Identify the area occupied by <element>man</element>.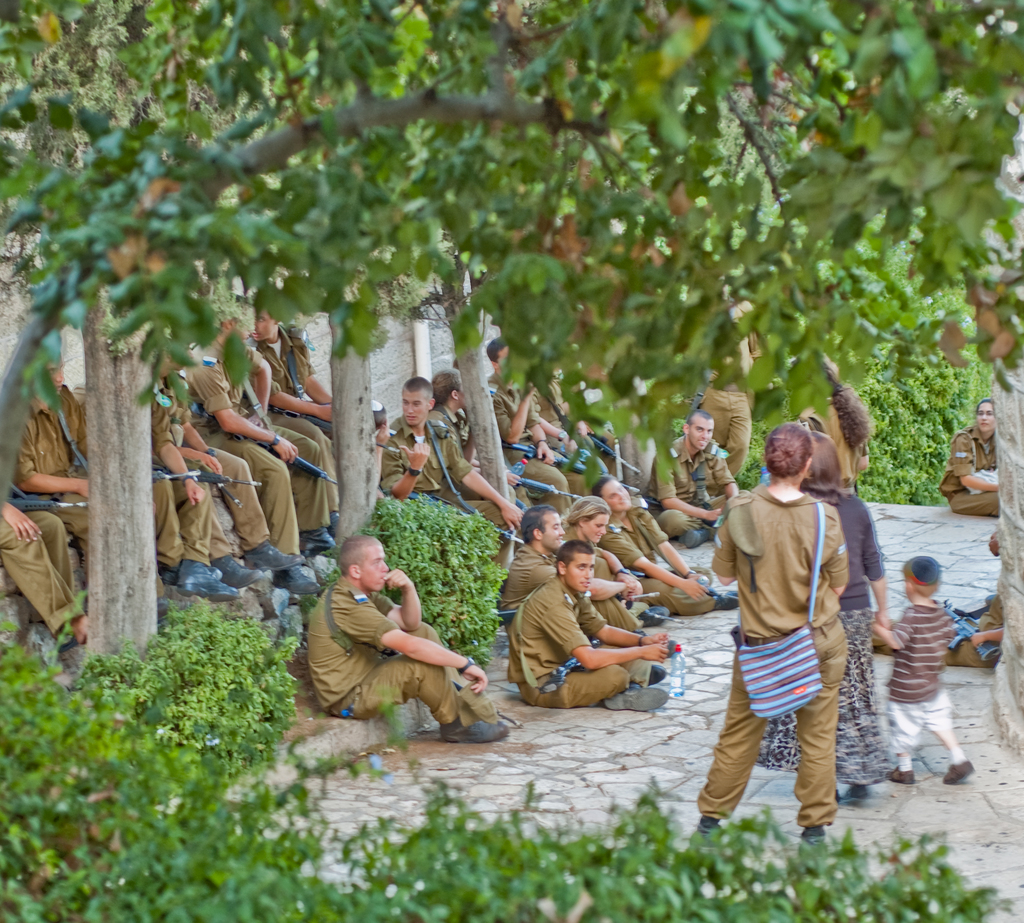
Area: [29, 373, 102, 618].
